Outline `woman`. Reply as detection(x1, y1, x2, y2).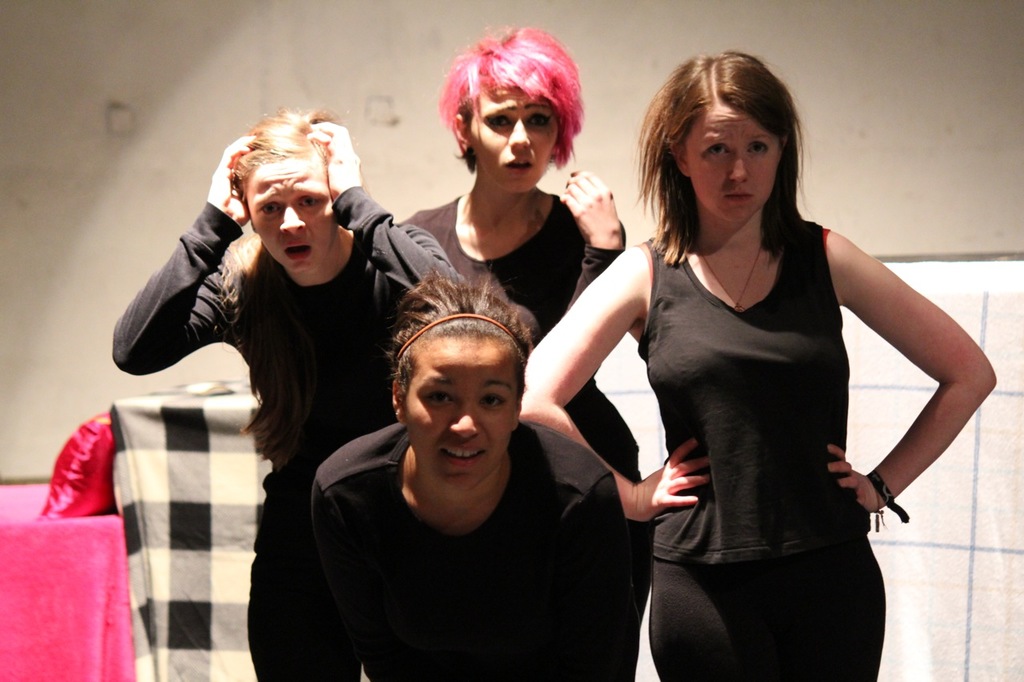
detection(515, 50, 998, 681).
